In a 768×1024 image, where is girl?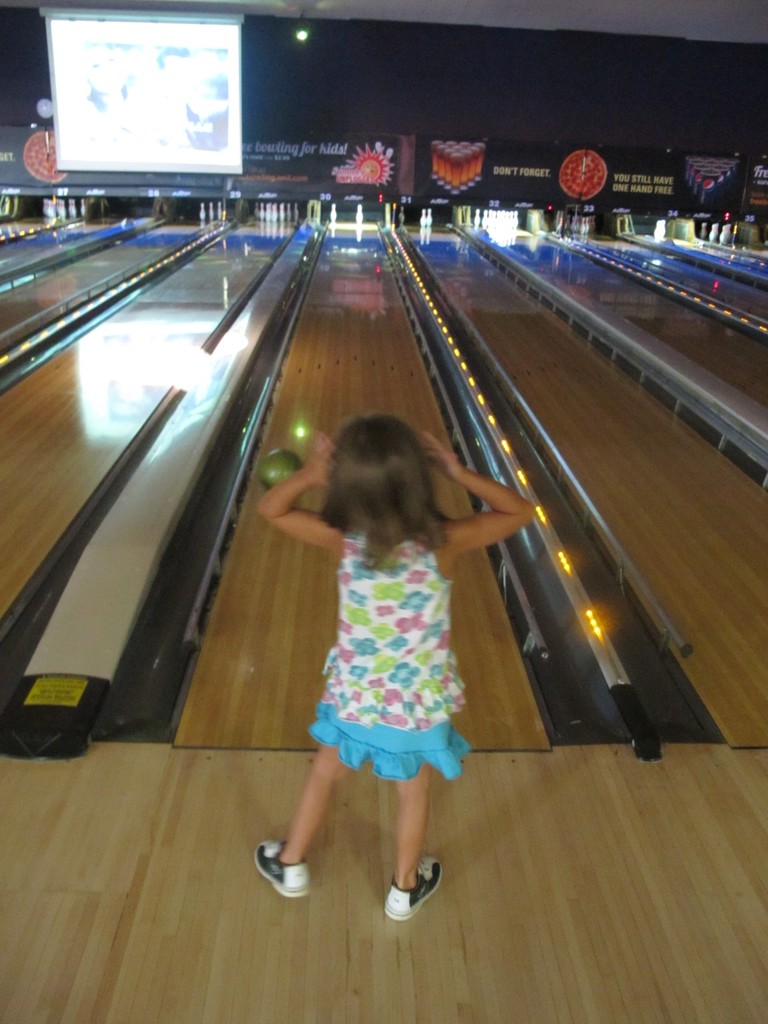
(250, 408, 537, 921).
